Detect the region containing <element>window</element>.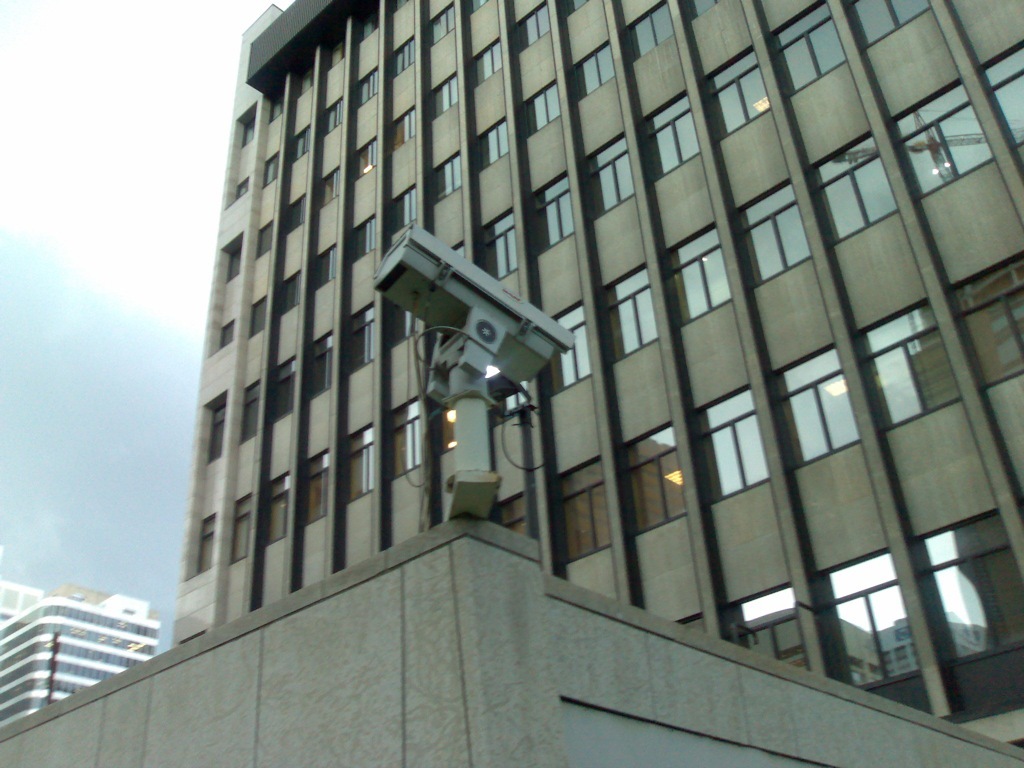
bbox=(473, 124, 507, 170).
